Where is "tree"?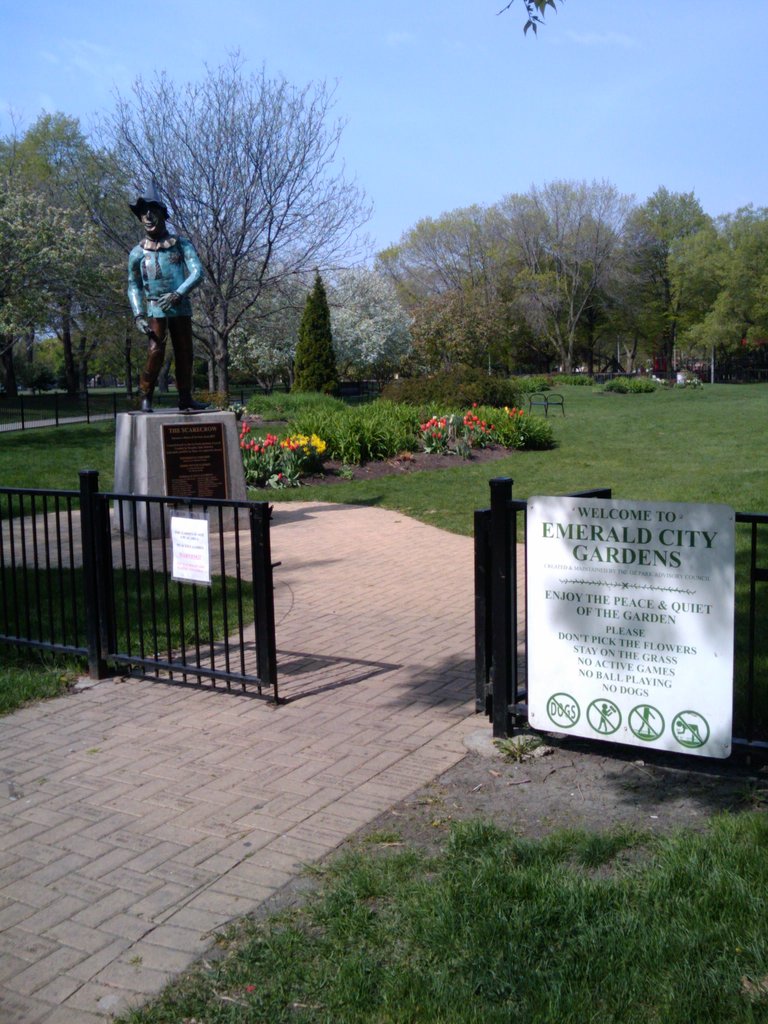
bbox=(636, 182, 717, 364).
